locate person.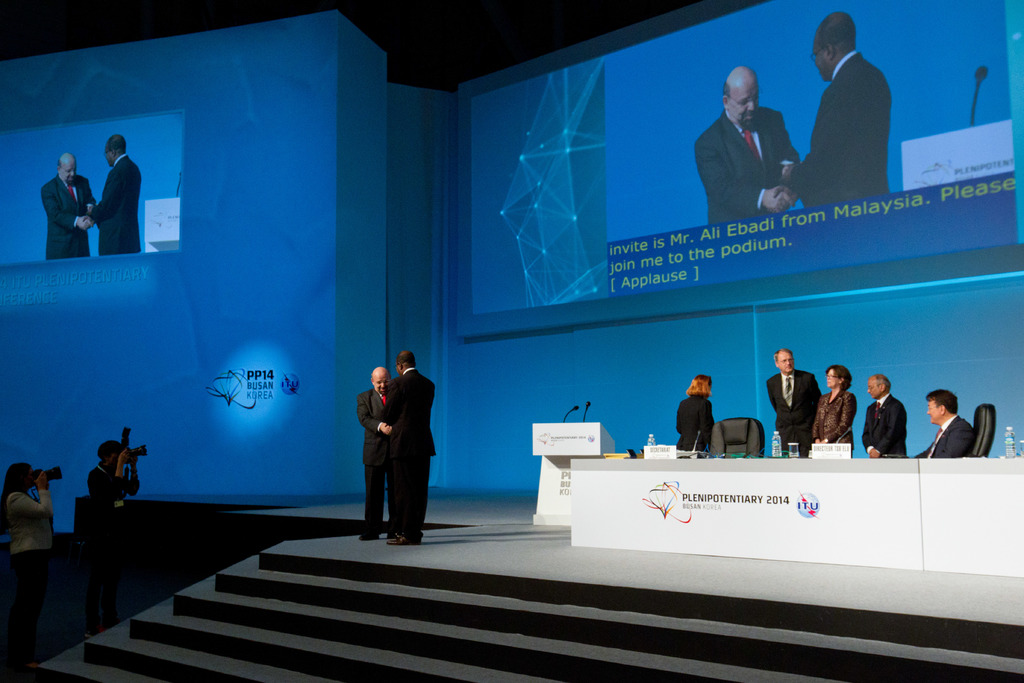
Bounding box: [384,348,436,532].
